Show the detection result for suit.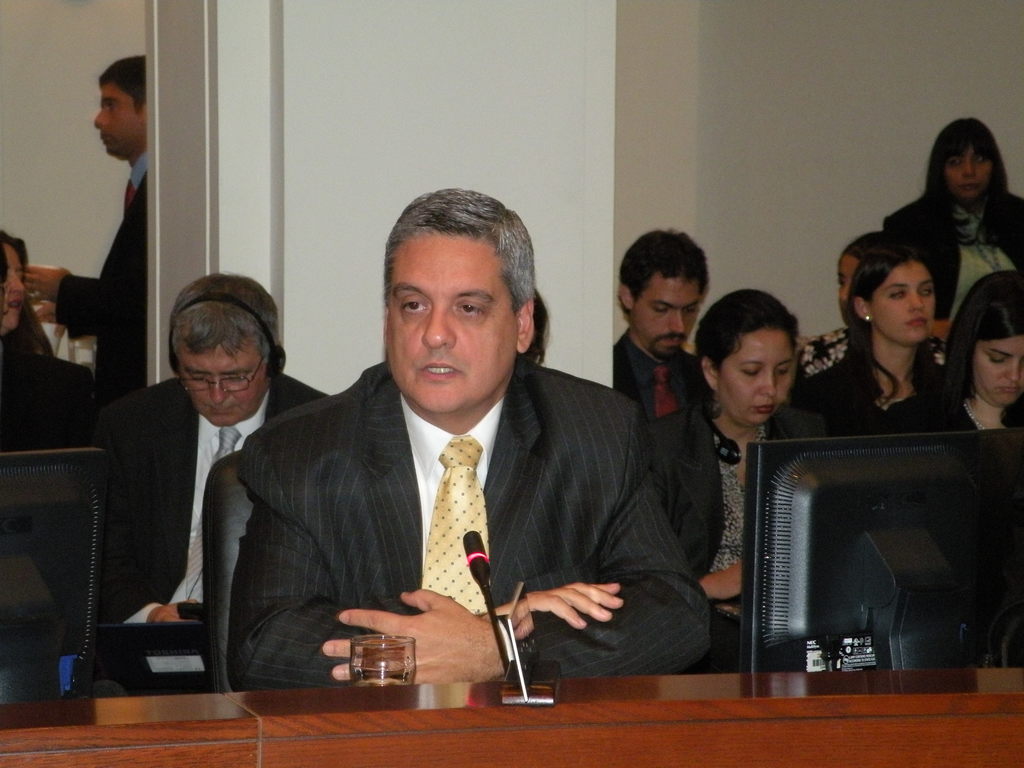
crop(609, 328, 696, 414).
